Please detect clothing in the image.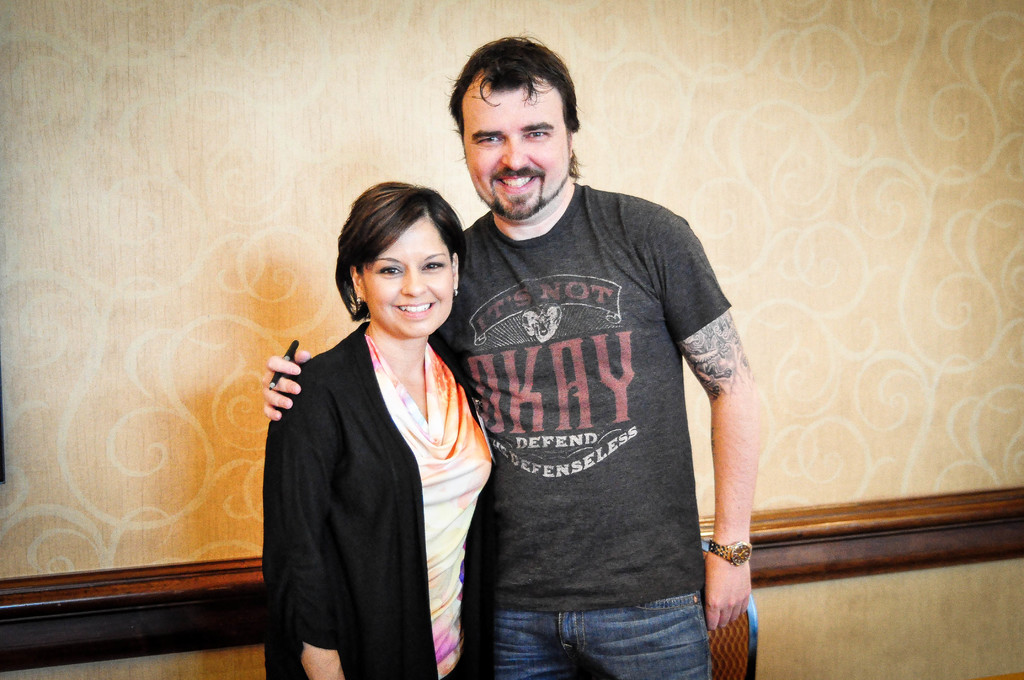
{"left": 445, "top": 181, "right": 732, "bottom": 679}.
